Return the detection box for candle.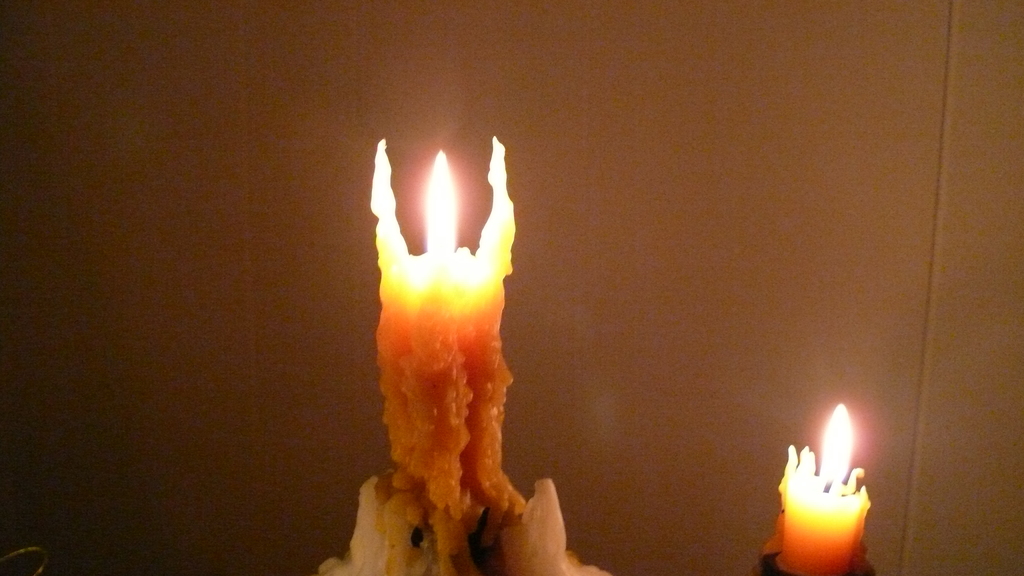
x1=767 y1=400 x2=888 y2=575.
